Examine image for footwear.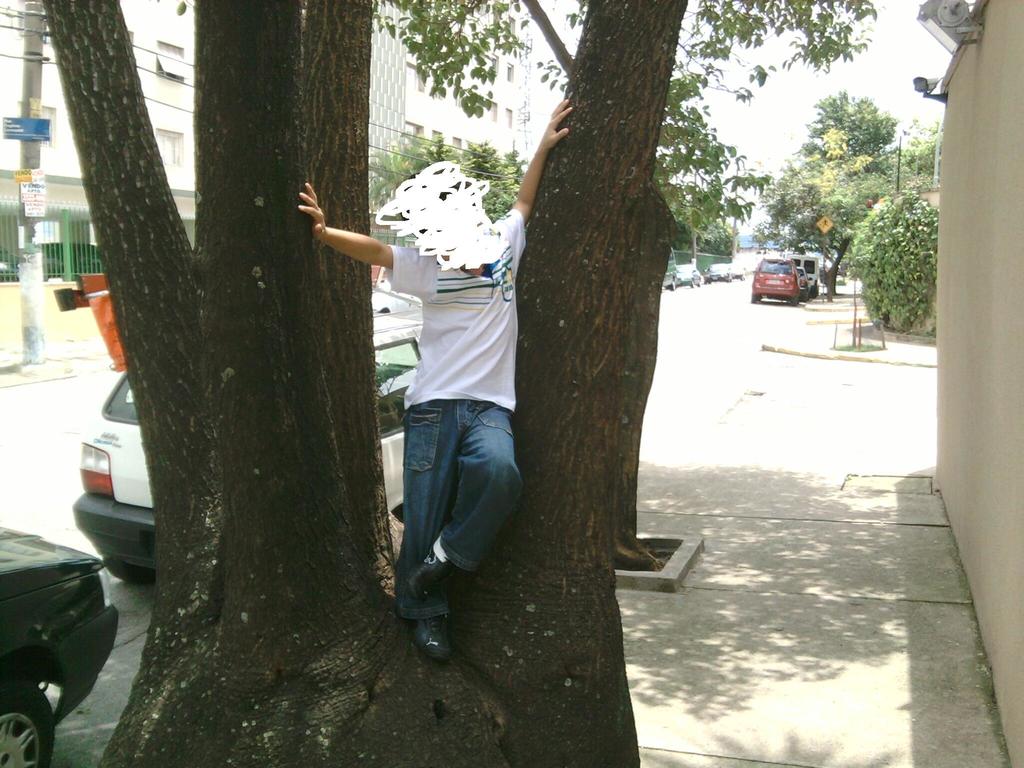
Examination result: bbox=[407, 535, 455, 605].
